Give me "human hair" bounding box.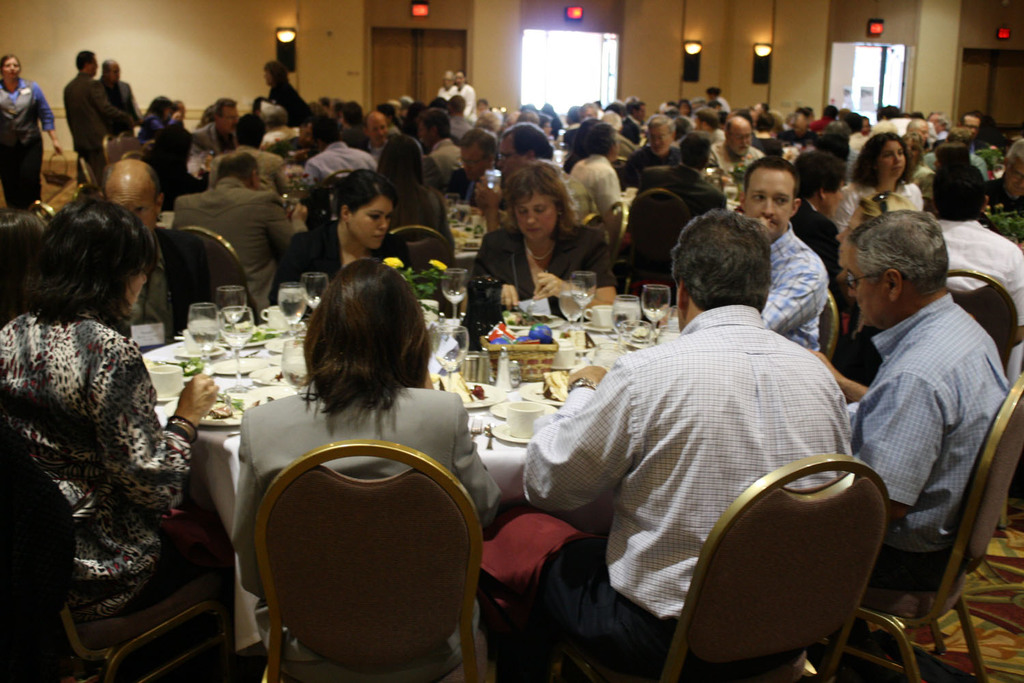
box(851, 210, 949, 296).
